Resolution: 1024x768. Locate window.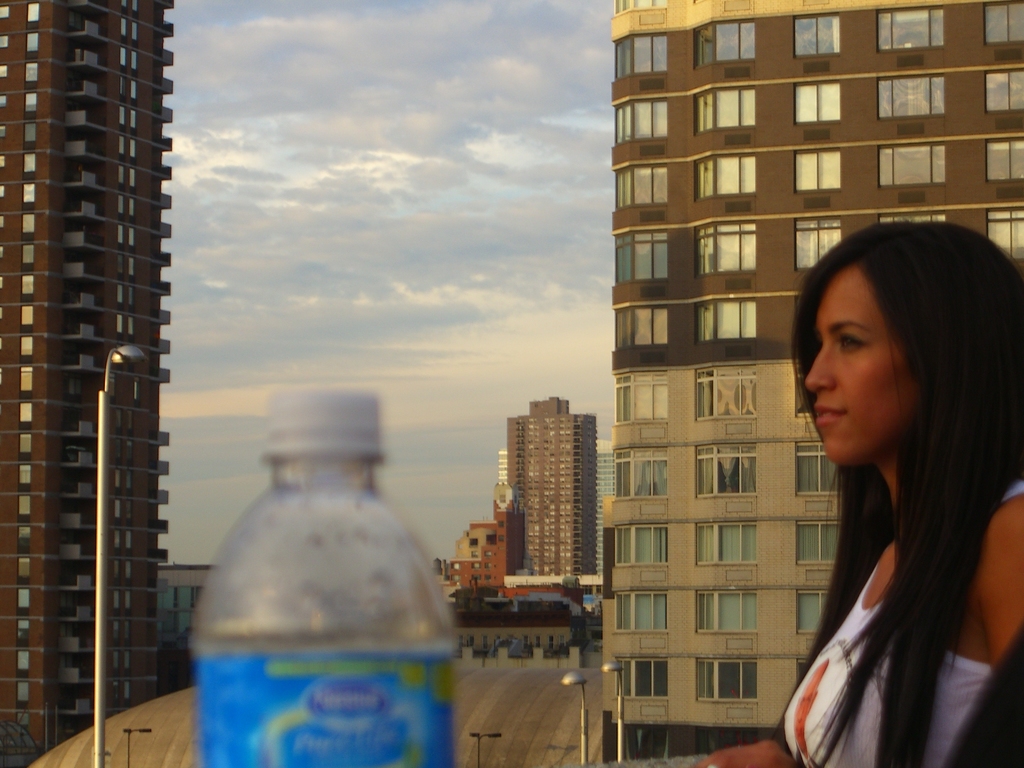
611, 371, 669, 425.
